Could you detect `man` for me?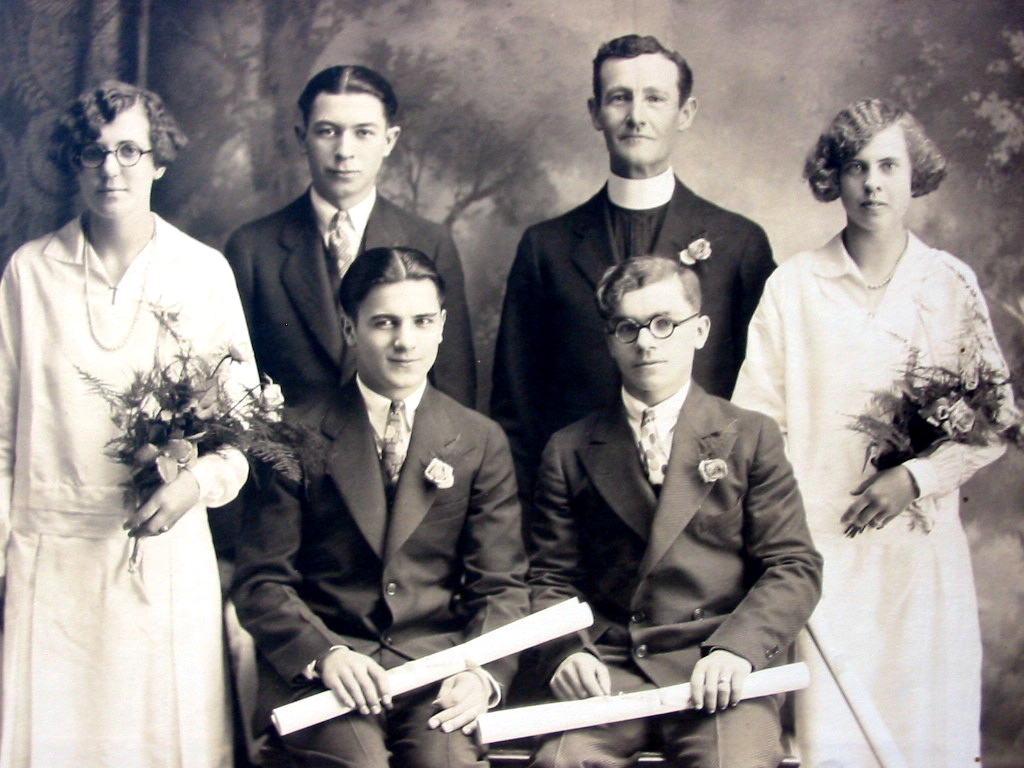
Detection result: box(488, 25, 773, 519).
